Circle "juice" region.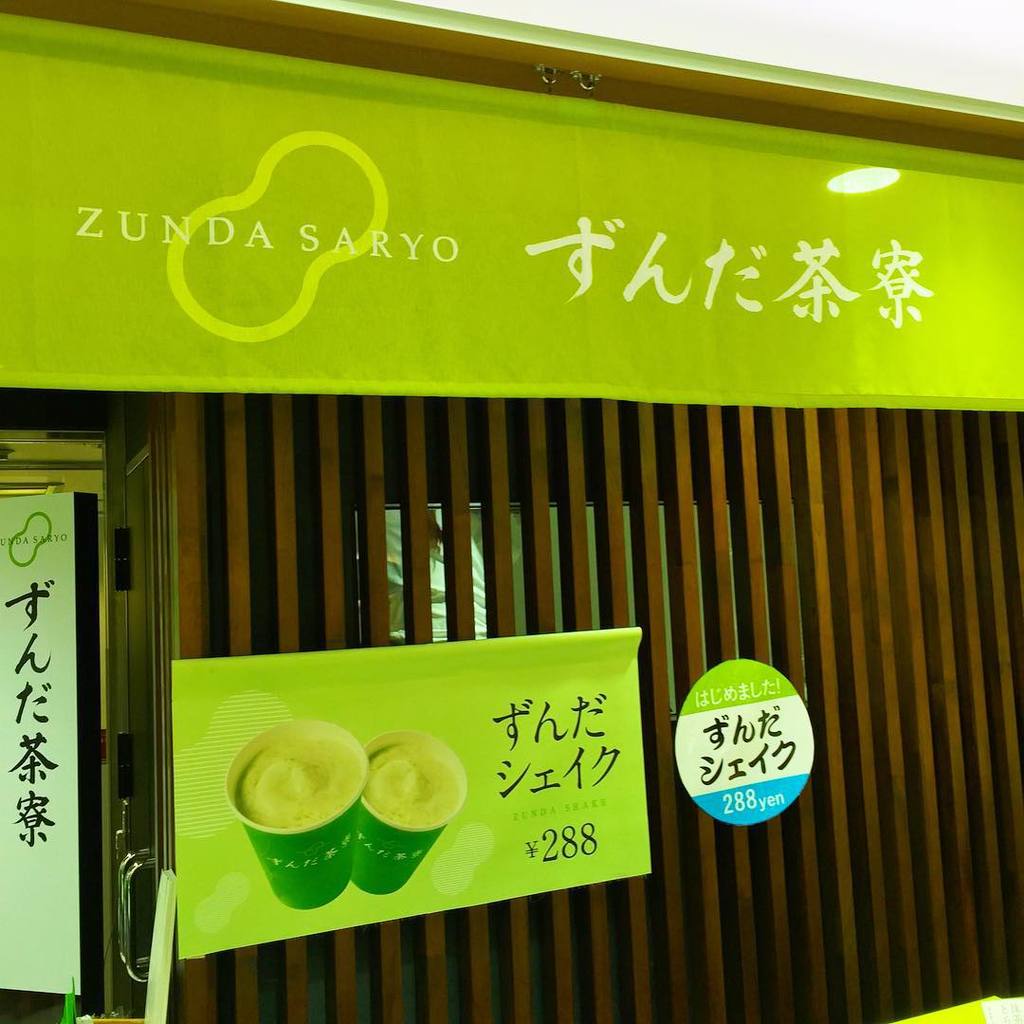
Region: 366/742/455/839.
